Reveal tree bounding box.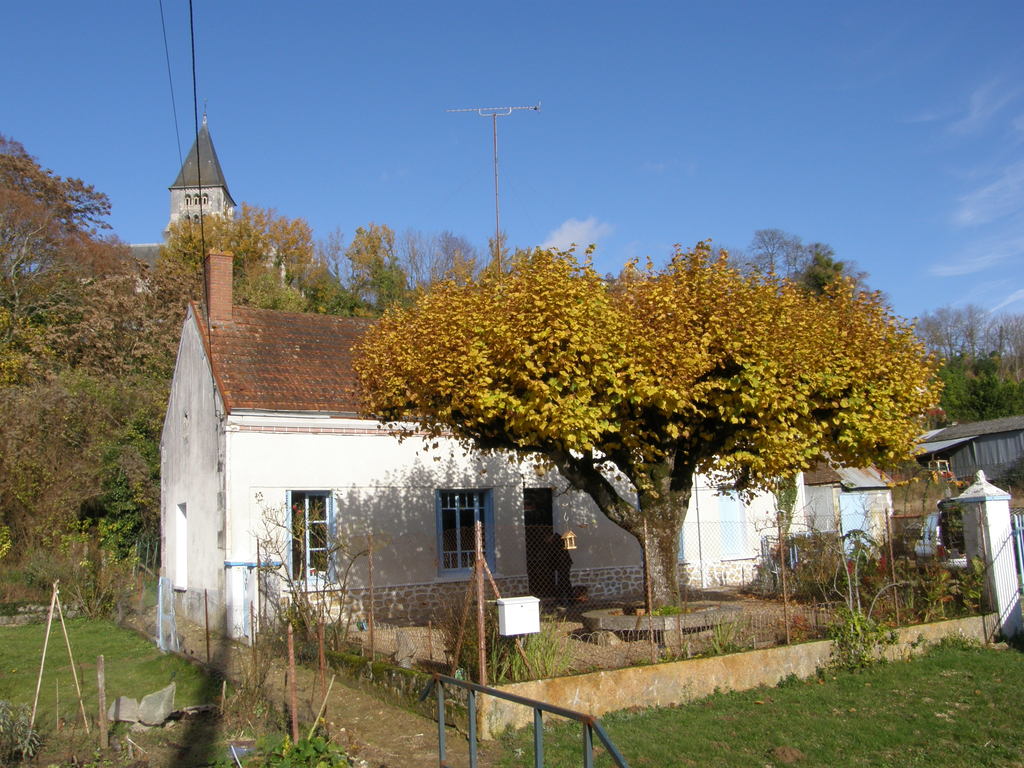
Revealed: rect(152, 197, 318, 305).
